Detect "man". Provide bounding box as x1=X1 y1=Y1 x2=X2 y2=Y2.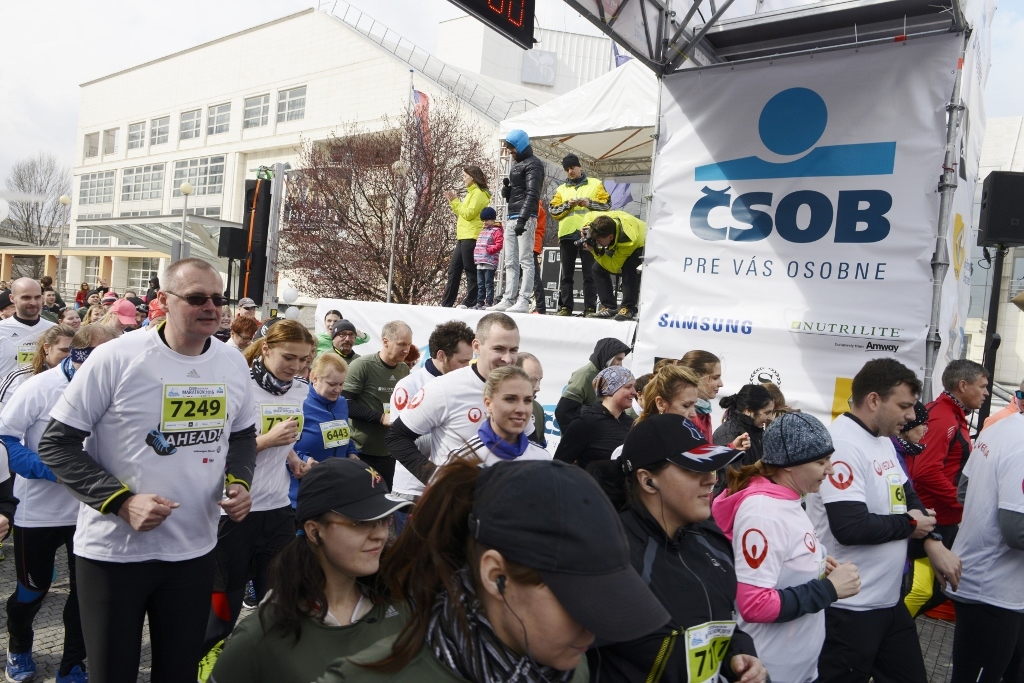
x1=570 y1=213 x2=647 y2=320.
